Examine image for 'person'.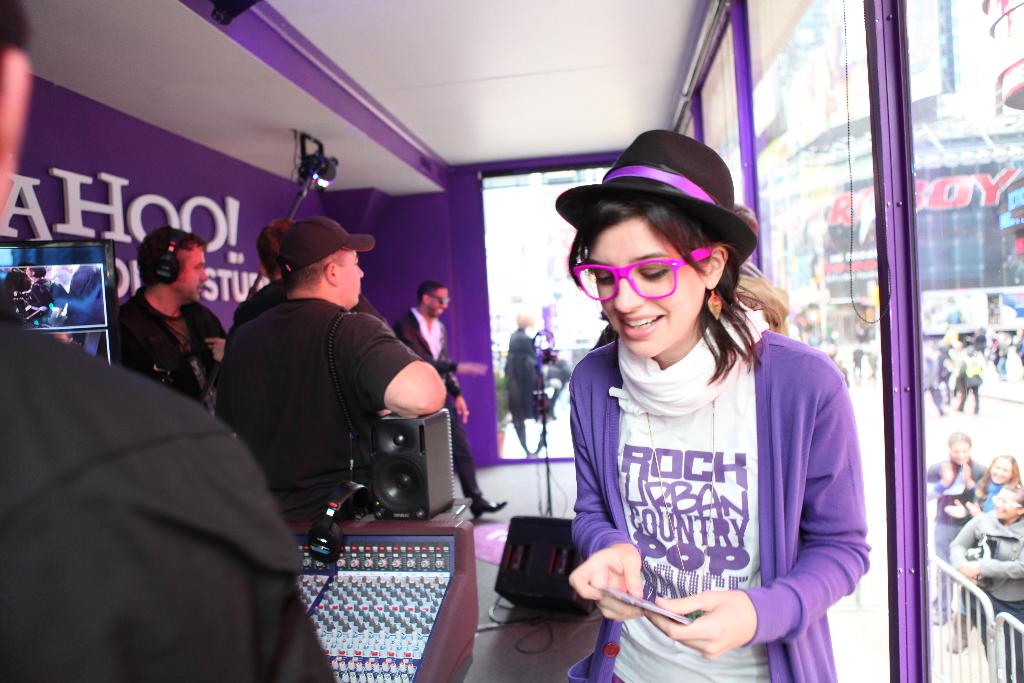
Examination result: <box>500,309,549,462</box>.
